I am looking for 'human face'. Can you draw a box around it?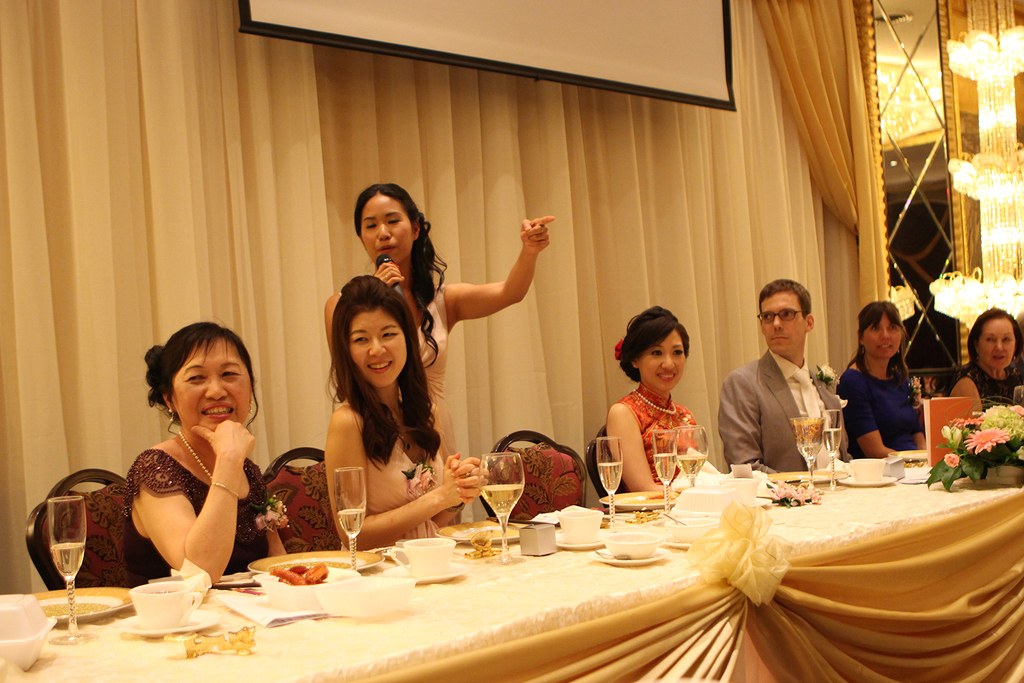
Sure, the bounding box is region(635, 329, 691, 388).
